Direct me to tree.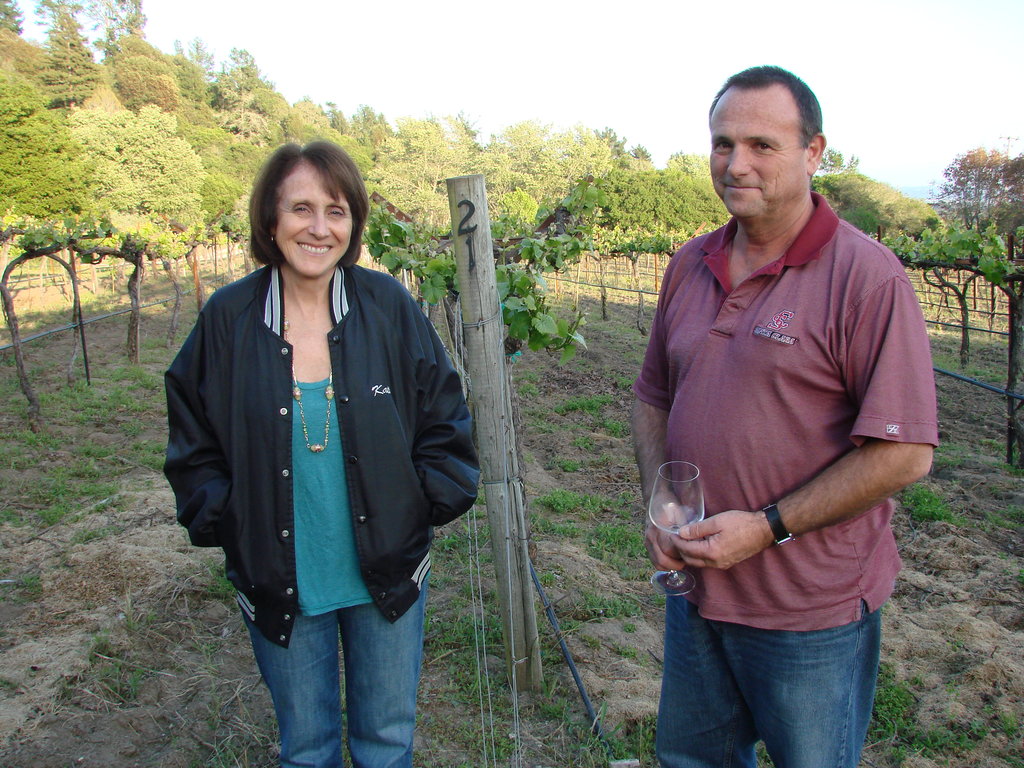
Direction: 499,115,551,225.
